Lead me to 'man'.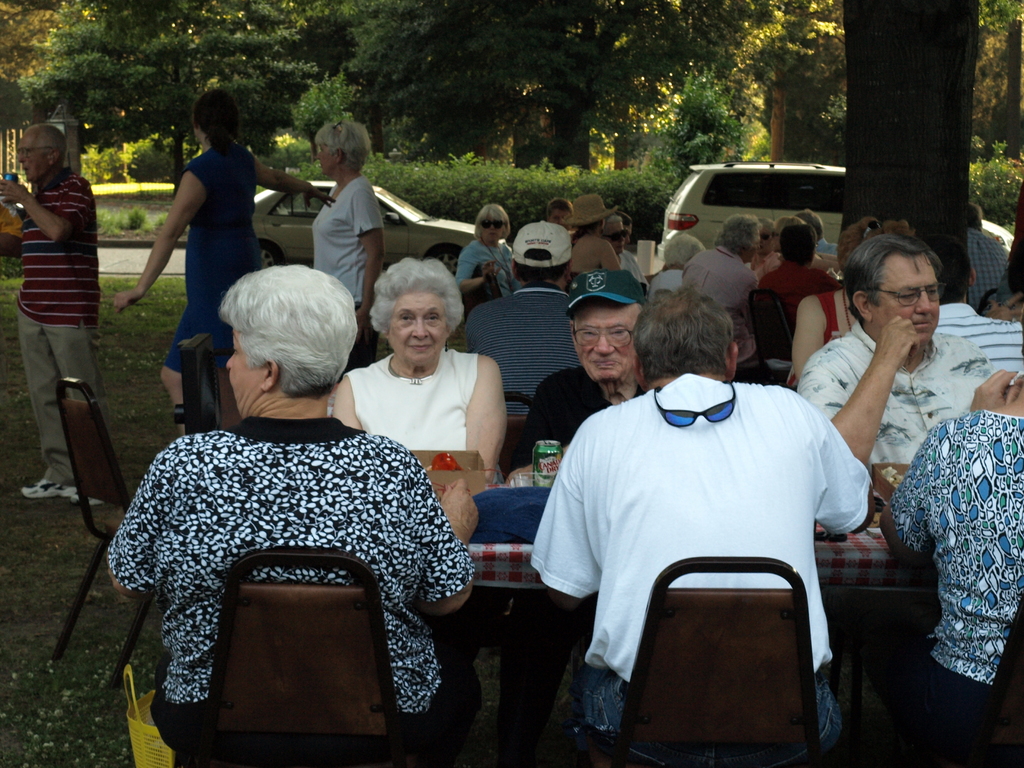
Lead to rect(546, 193, 573, 228).
